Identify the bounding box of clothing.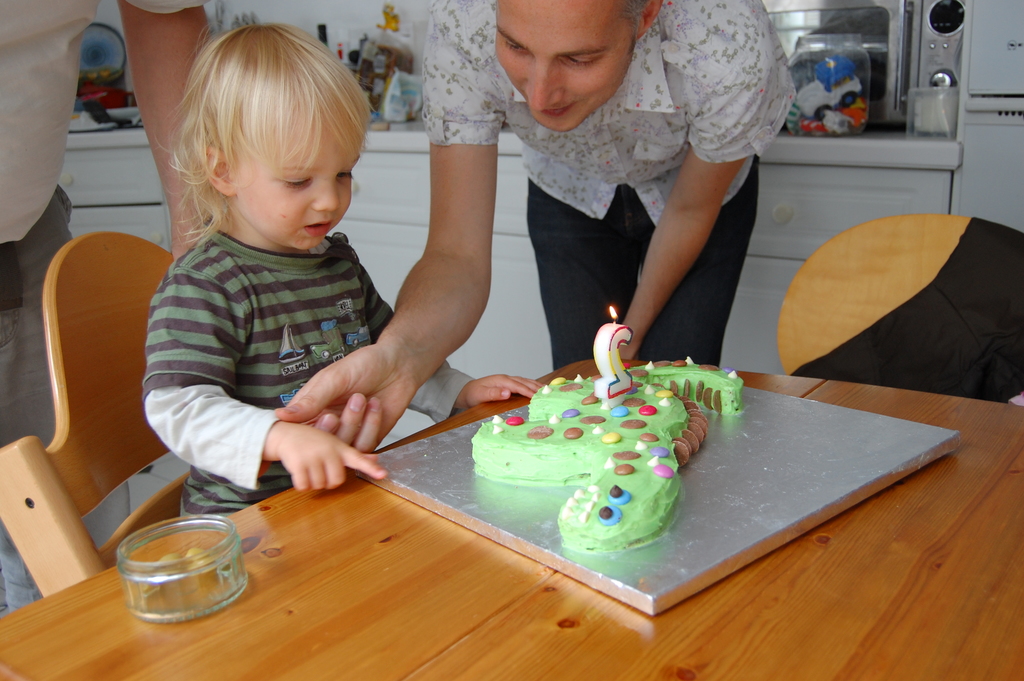
145, 229, 470, 508.
